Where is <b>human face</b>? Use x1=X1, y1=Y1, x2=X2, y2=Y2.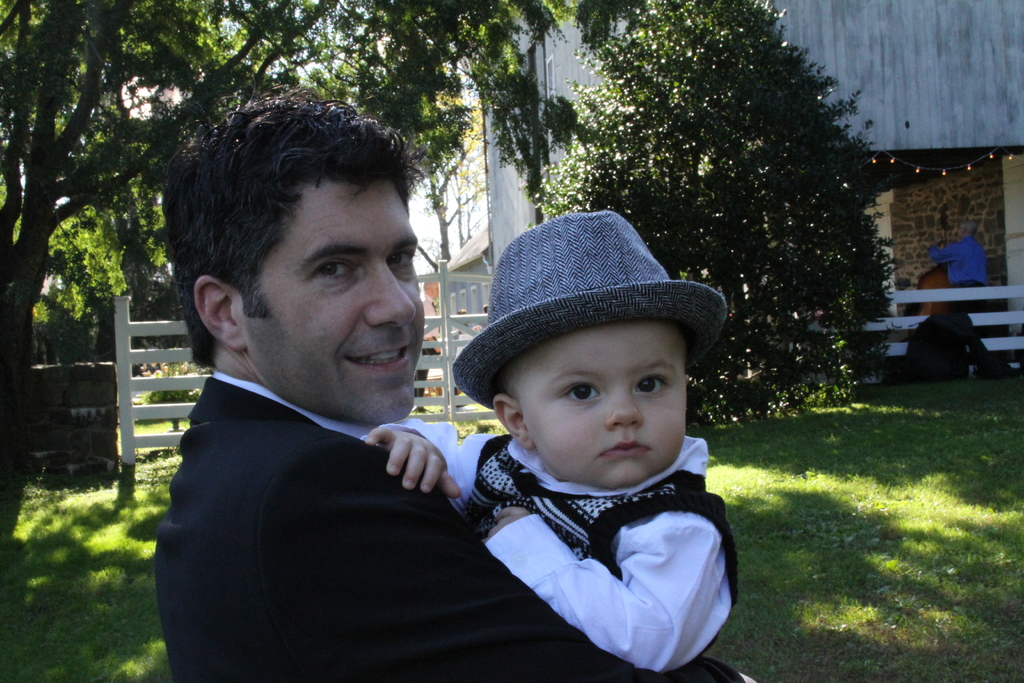
x1=522, y1=320, x2=686, y2=483.
